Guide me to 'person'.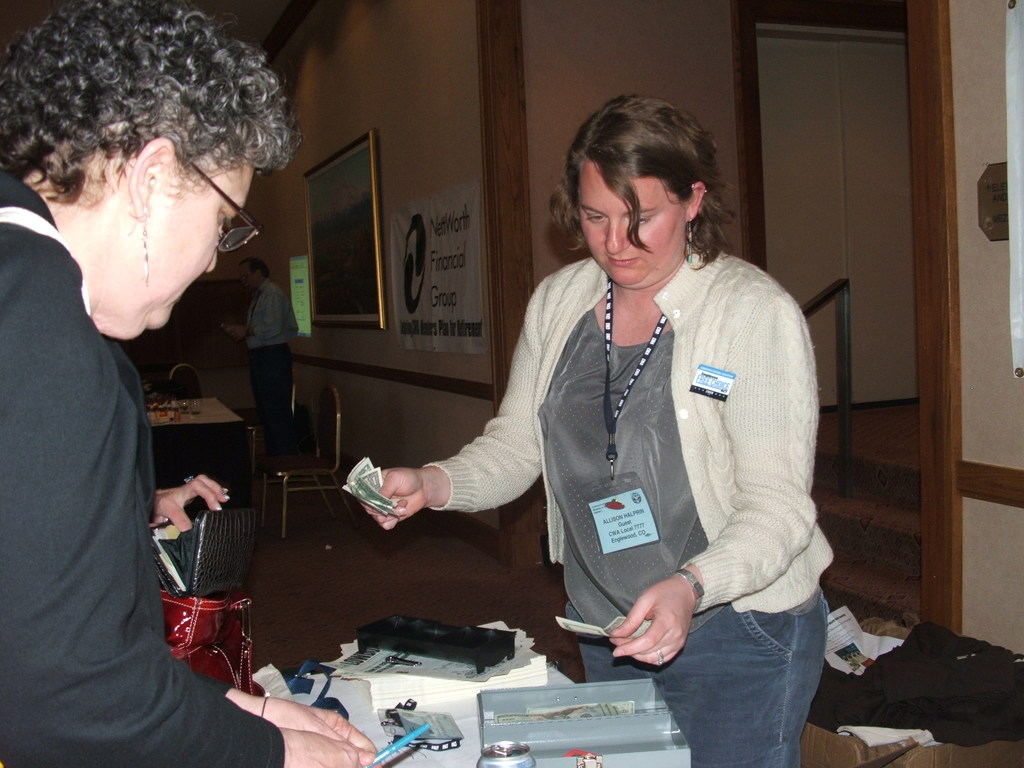
Guidance: bbox=[0, 0, 380, 767].
